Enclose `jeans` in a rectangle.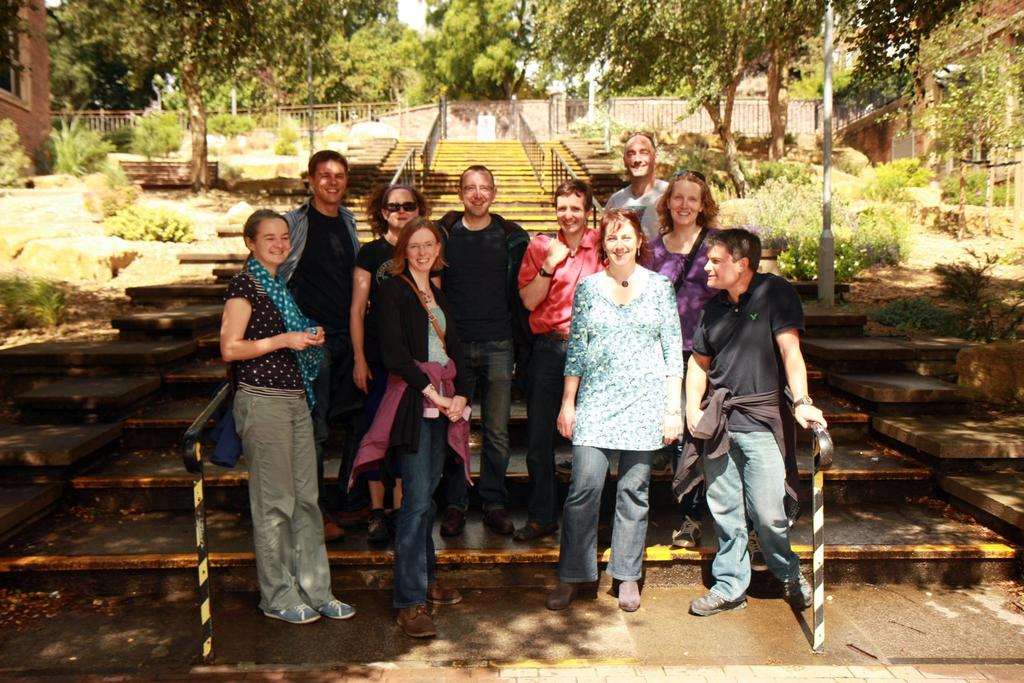
bbox=[552, 443, 653, 577].
